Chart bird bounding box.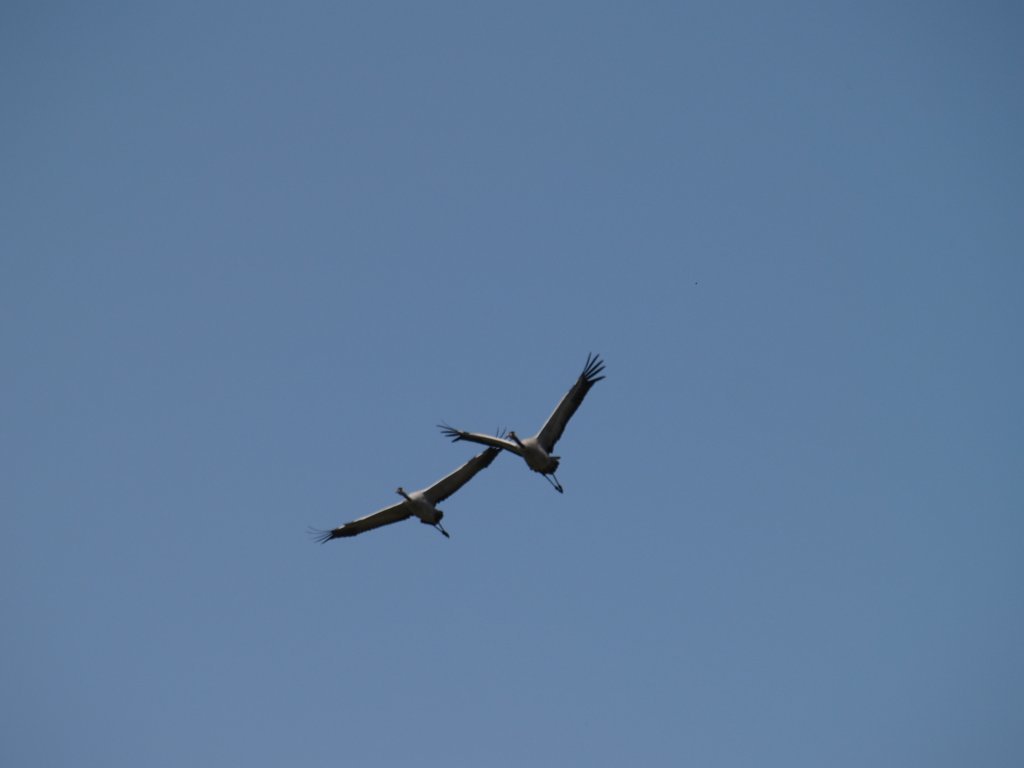
Charted: [x1=303, y1=423, x2=511, y2=543].
